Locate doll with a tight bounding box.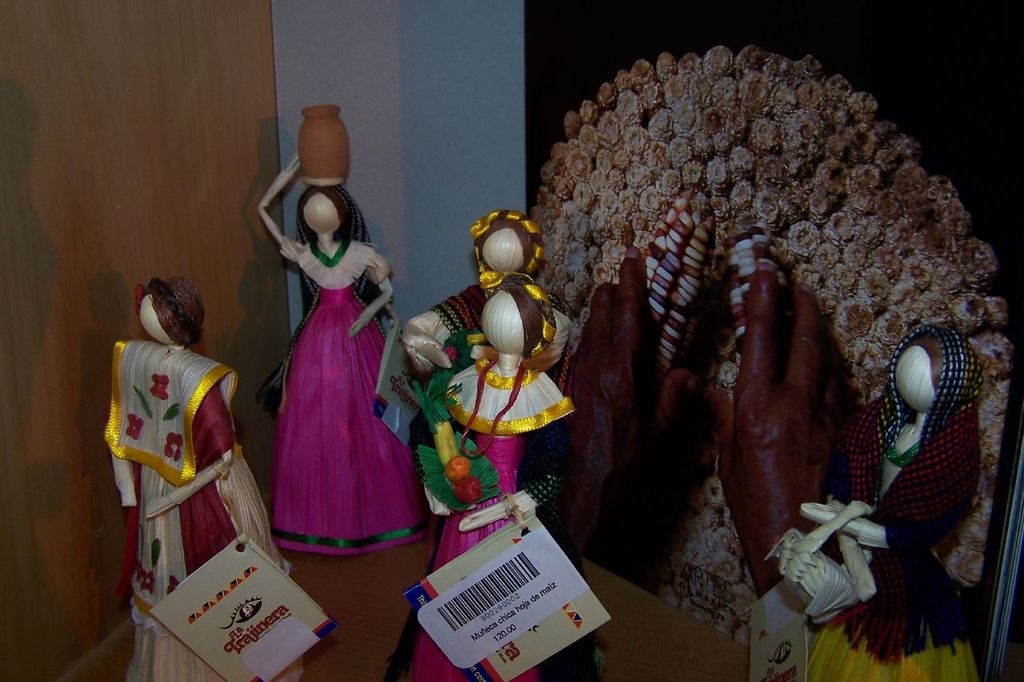
region(414, 266, 587, 681).
